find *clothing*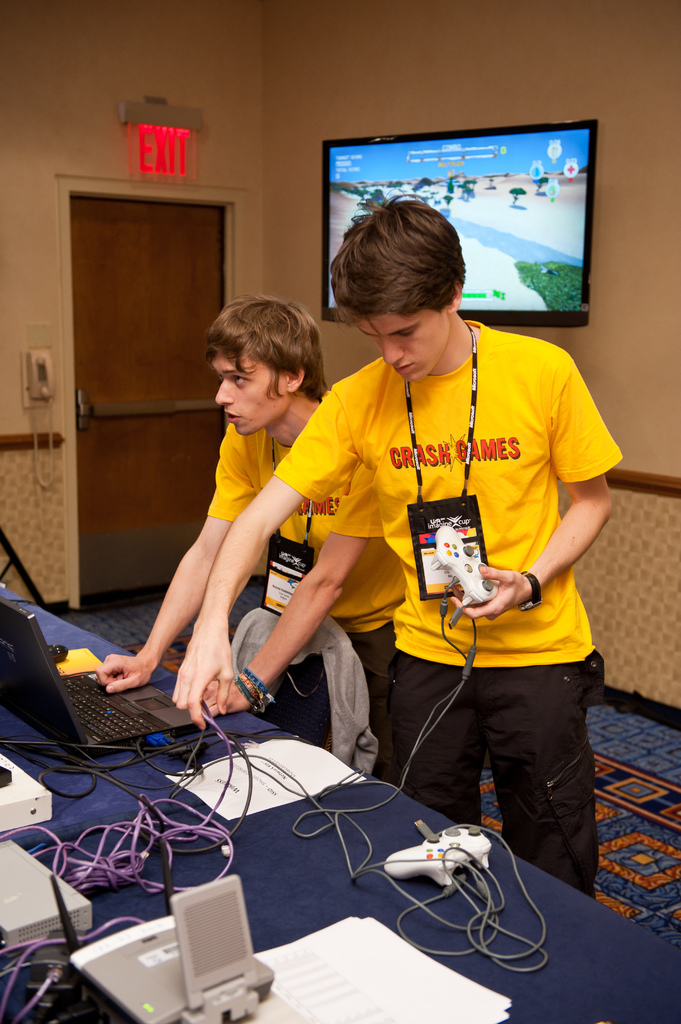
pyautogui.locateOnScreen(204, 410, 416, 776)
